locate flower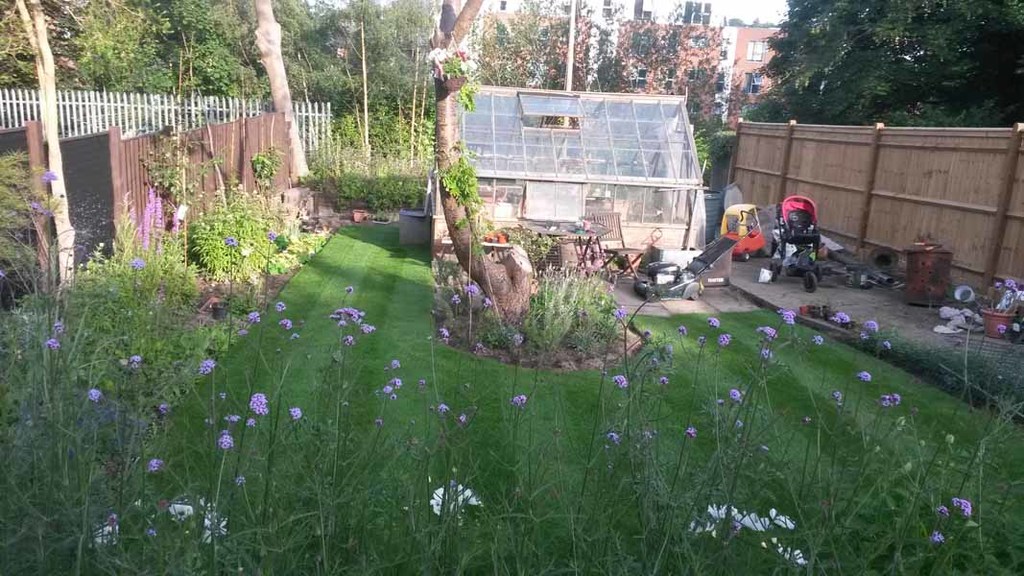
left=289, top=408, right=302, bottom=422
